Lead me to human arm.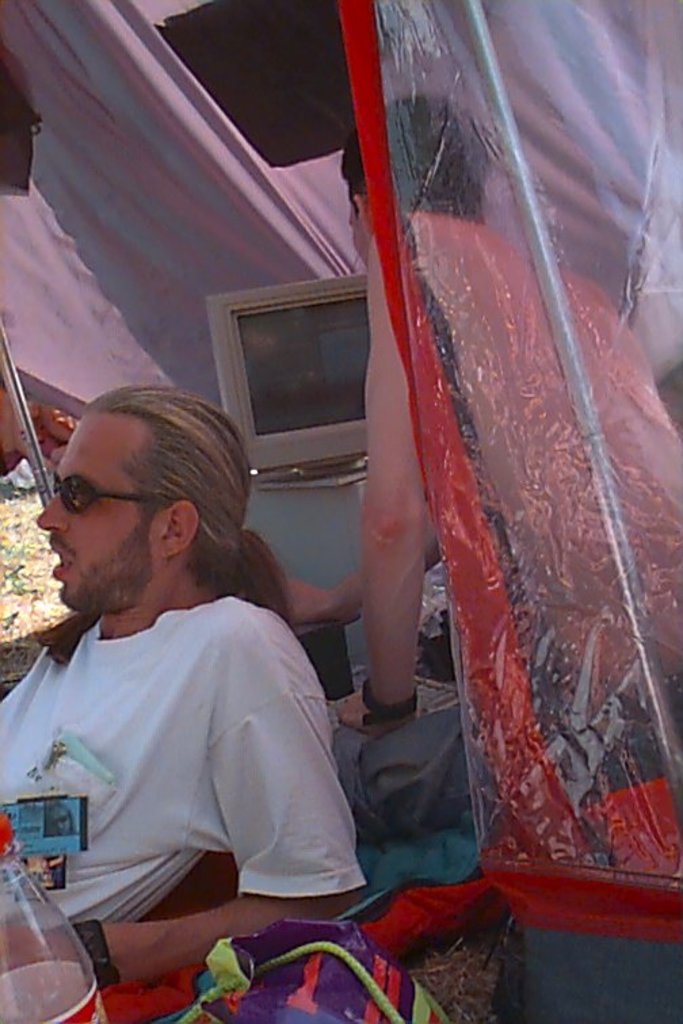
Lead to (332,218,444,744).
